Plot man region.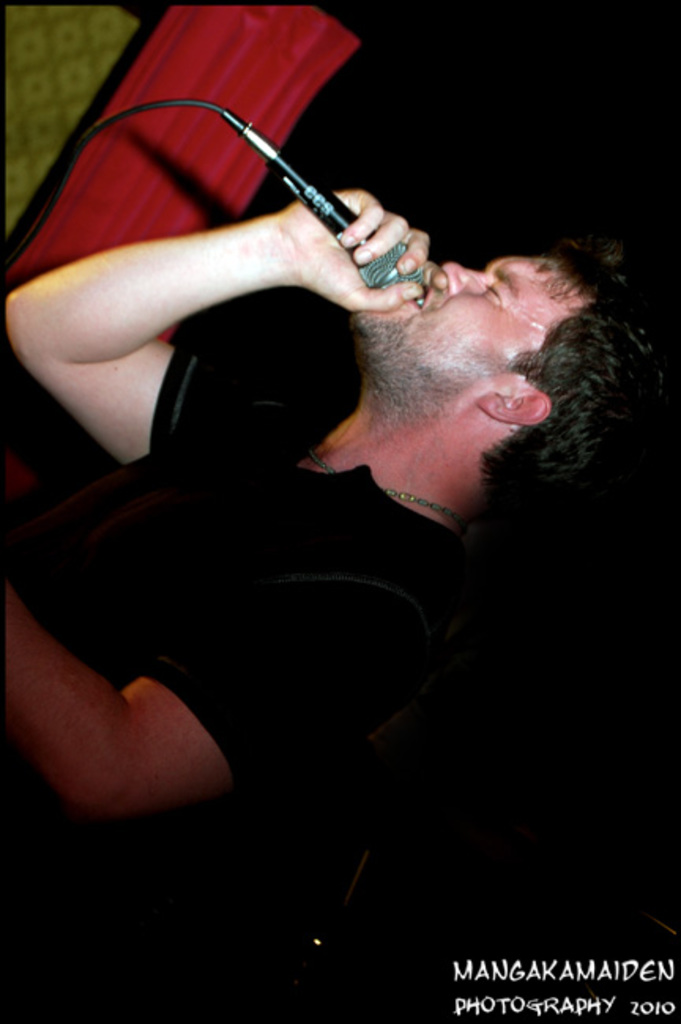
Plotted at 30 57 653 929.
